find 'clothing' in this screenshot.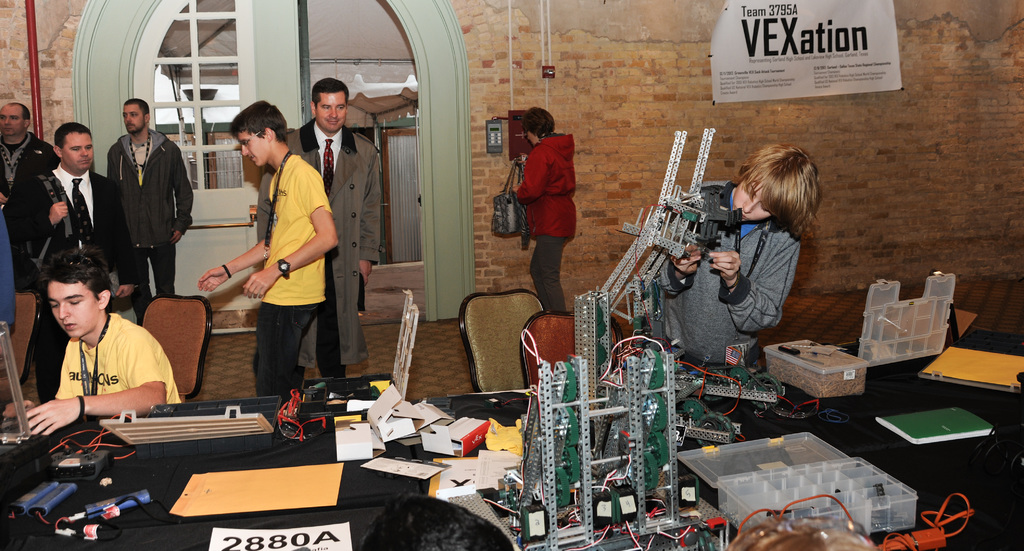
The bounding box for 'clothing' is bbox=(253, 125, 384, 376).
